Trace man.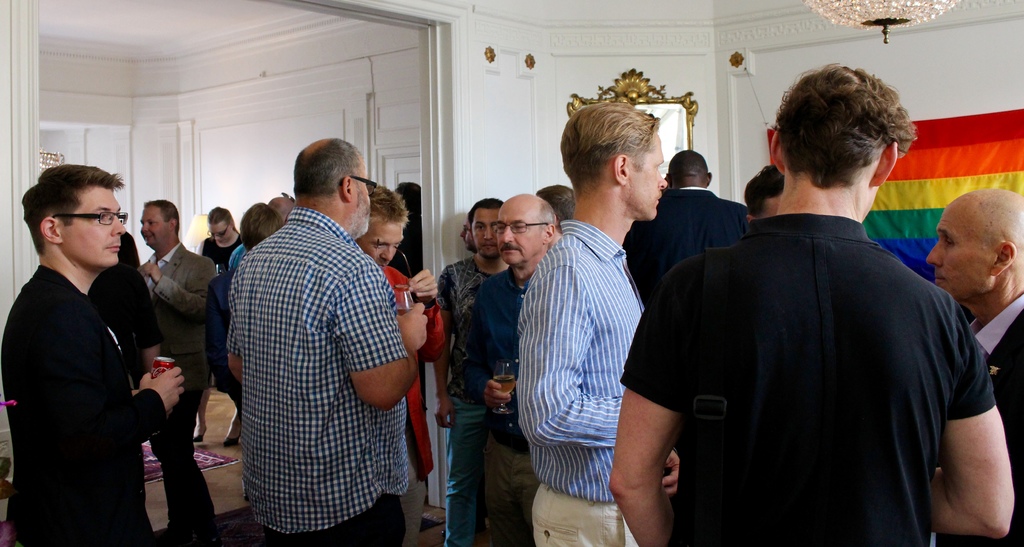
Traced to [227,135,426,546].
